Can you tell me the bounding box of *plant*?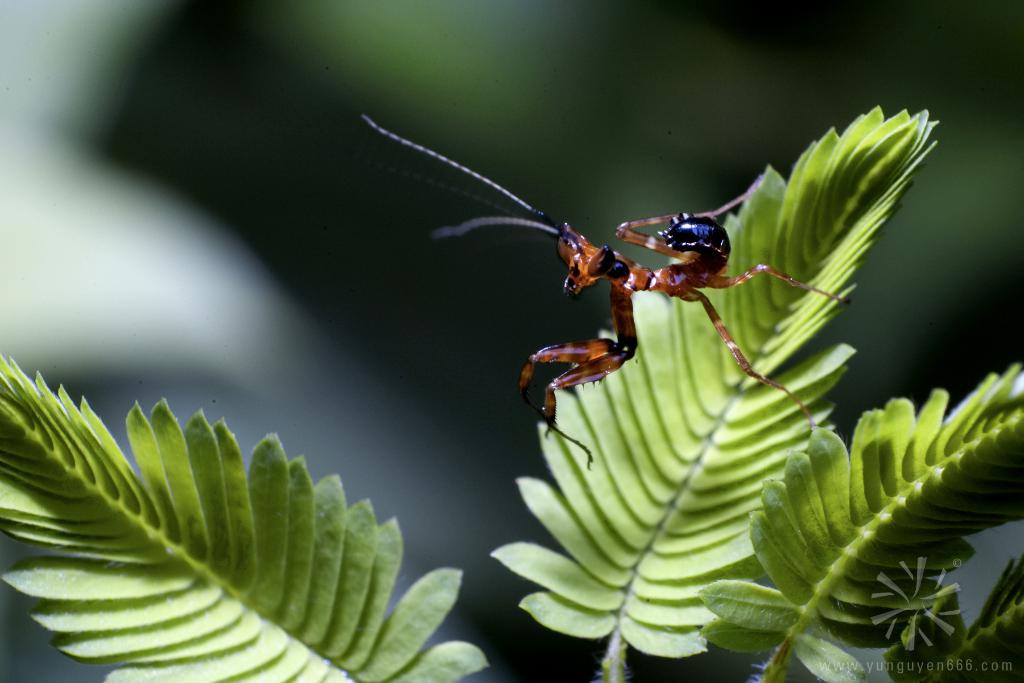
0/99/1023/682.
